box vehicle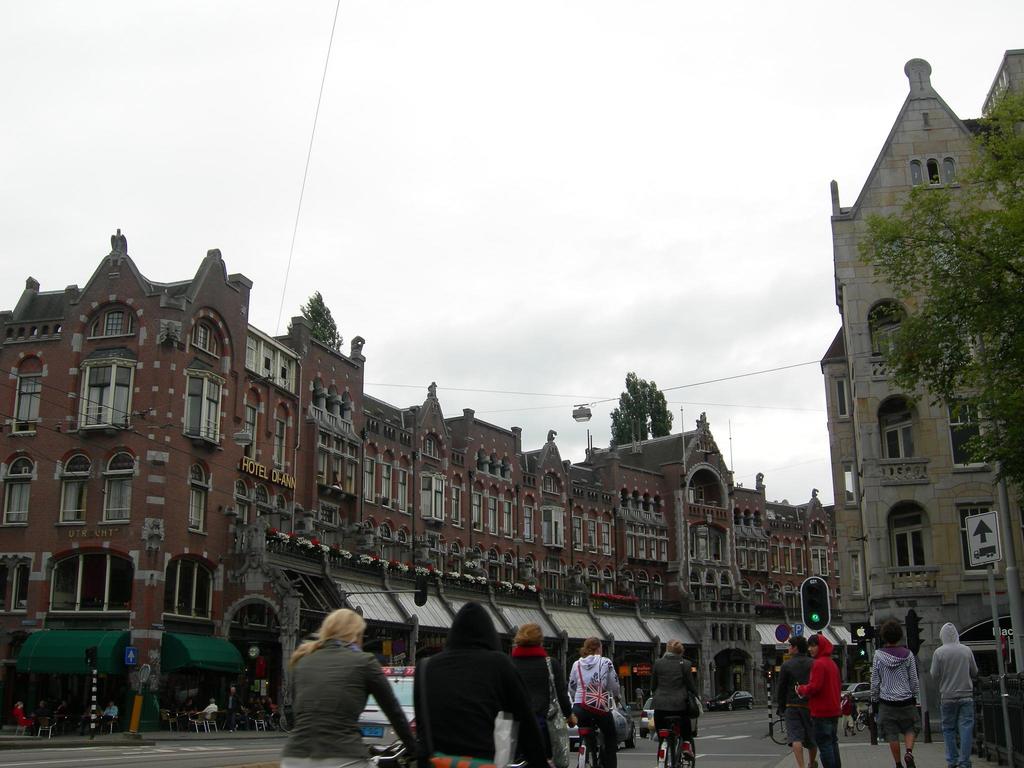
364 662 422 763
